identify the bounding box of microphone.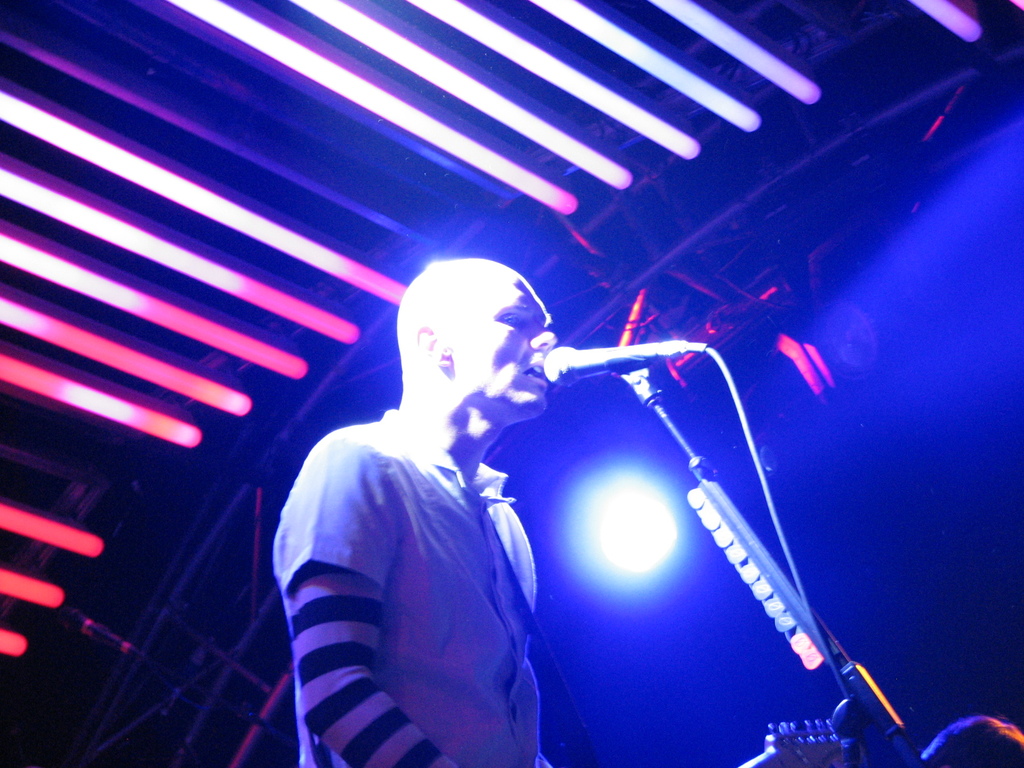
select_region(620, 283, 652, 348).
